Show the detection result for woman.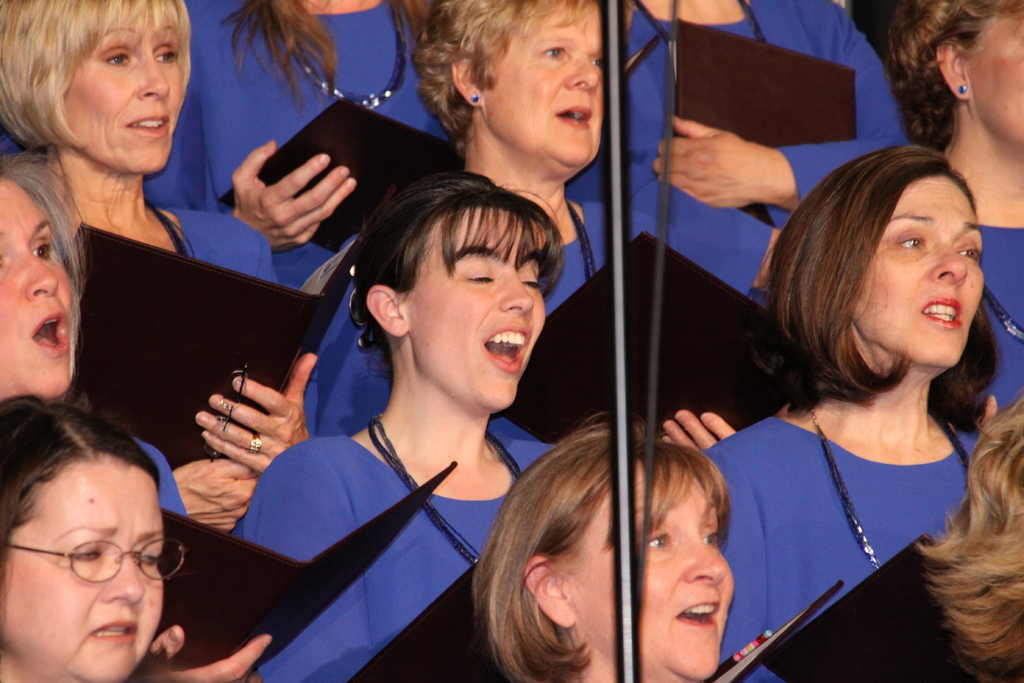
620, 0, 925, 234.
